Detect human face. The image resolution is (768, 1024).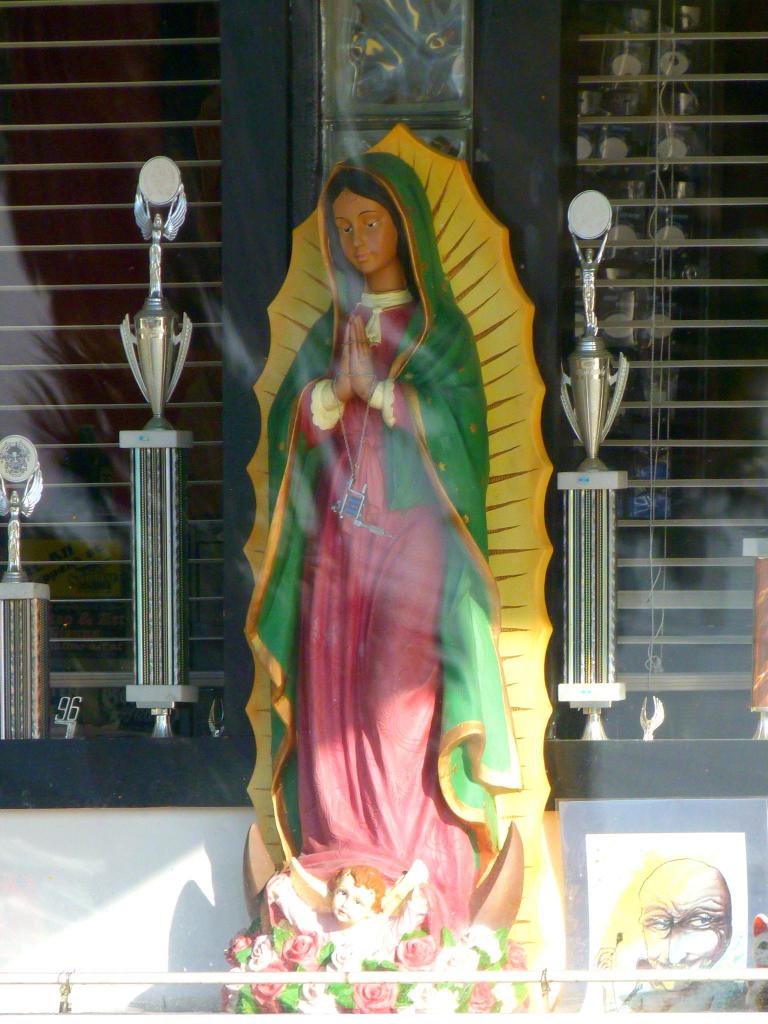
{"x1": 332, "y1": 187, "x2": 401, "y2": 276}.
